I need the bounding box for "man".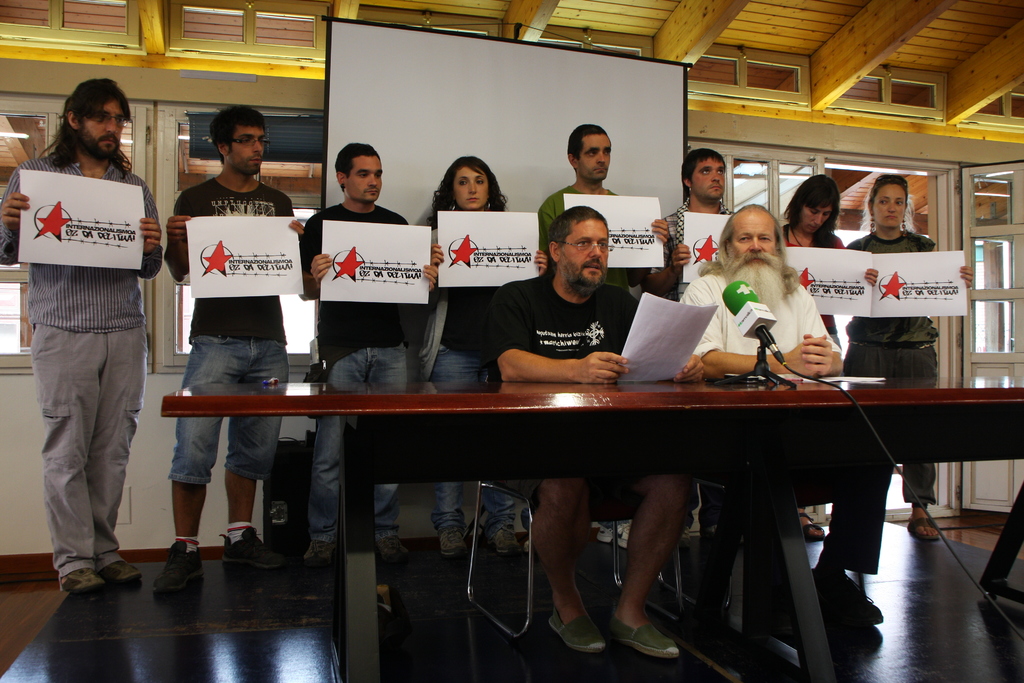
Here it is: x1=299, y1=140, x2=440, y2=568.
